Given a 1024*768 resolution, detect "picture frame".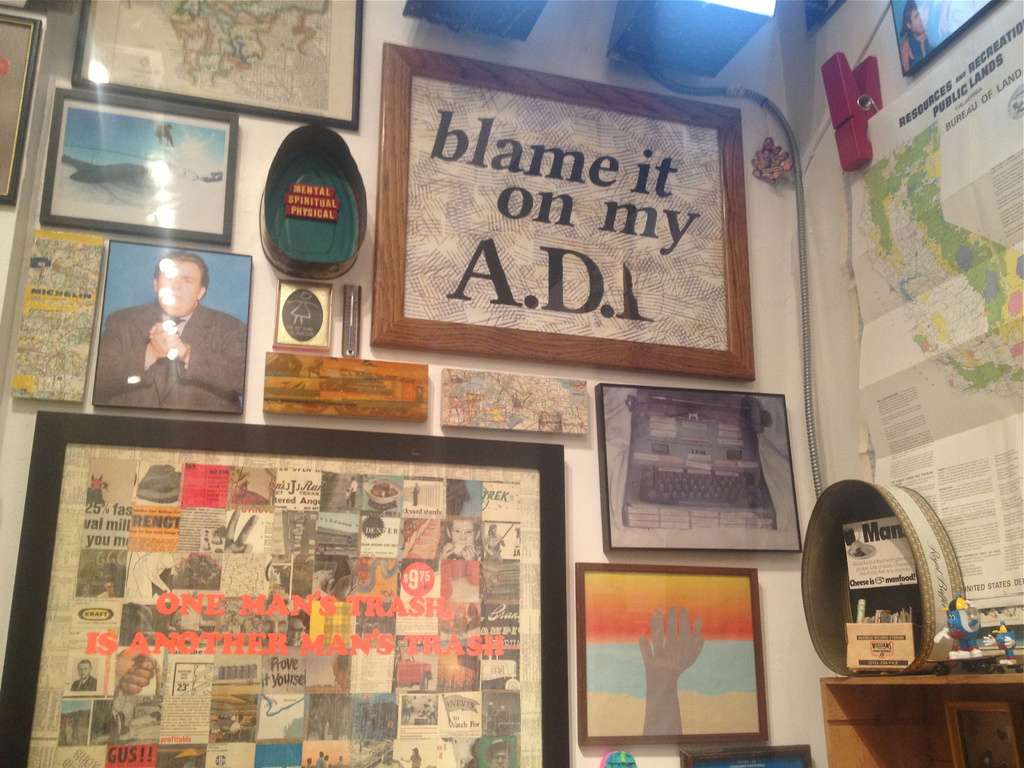
367/40/758/381.
